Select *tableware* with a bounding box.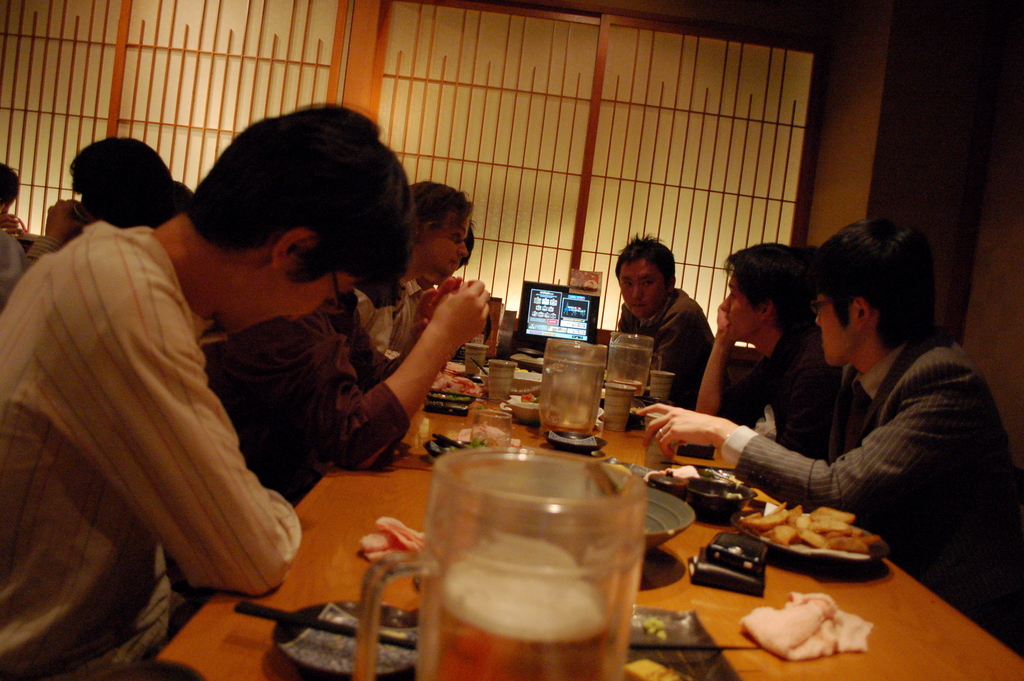
643, 413, 675, 464.
